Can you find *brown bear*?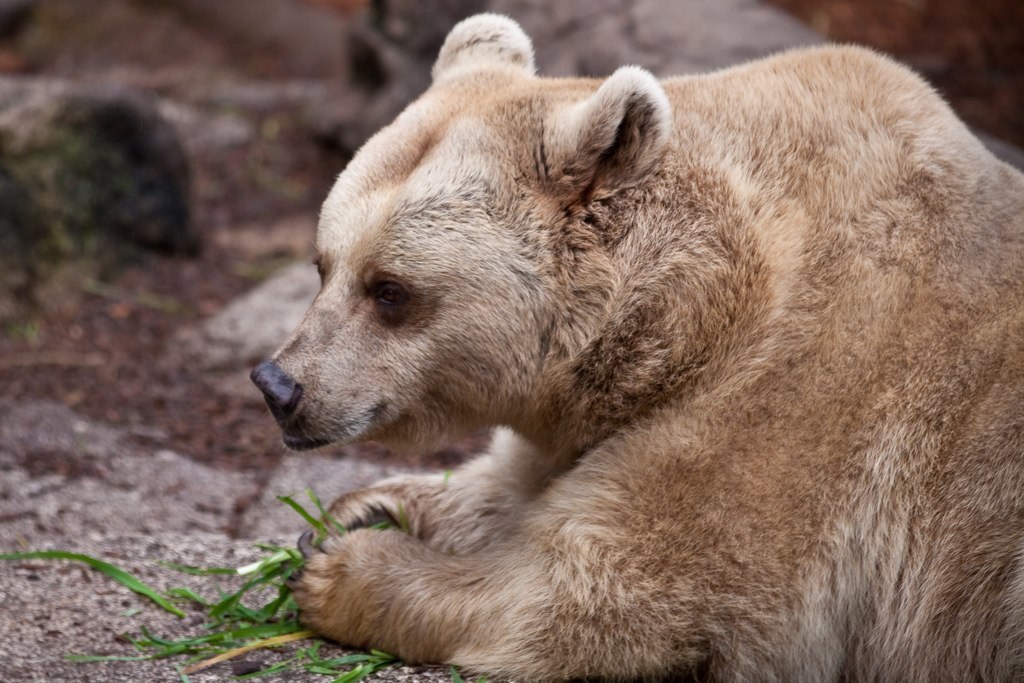
Yes, bounding box: (left=248, top=6, right=1019, bottom=682).
